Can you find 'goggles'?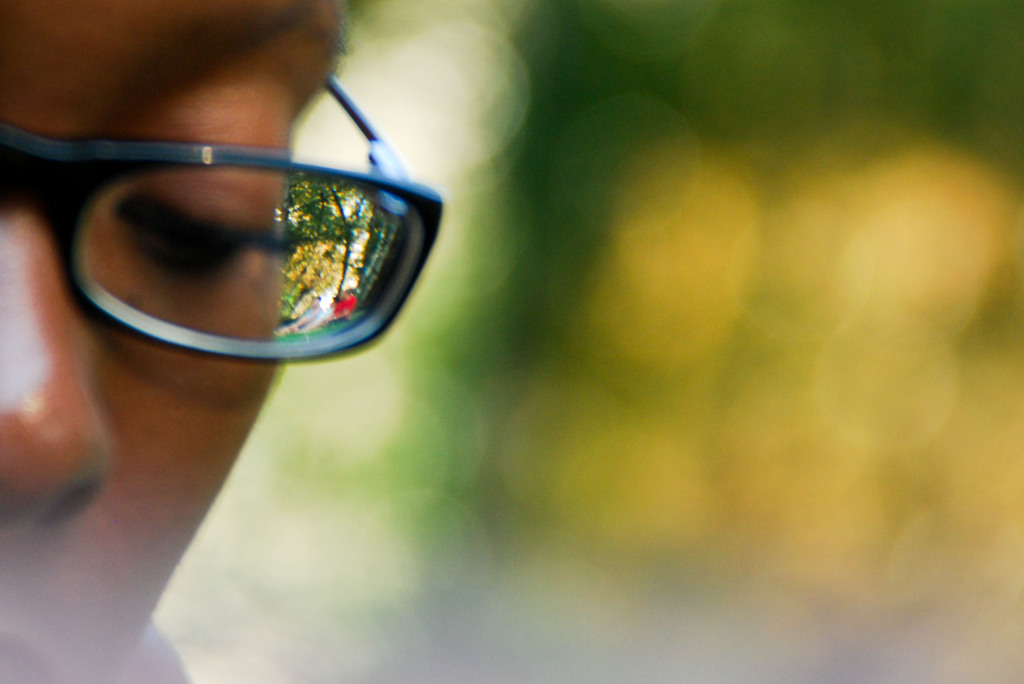
Yes, bounding box: Rect(0, 68, 459, 360).
